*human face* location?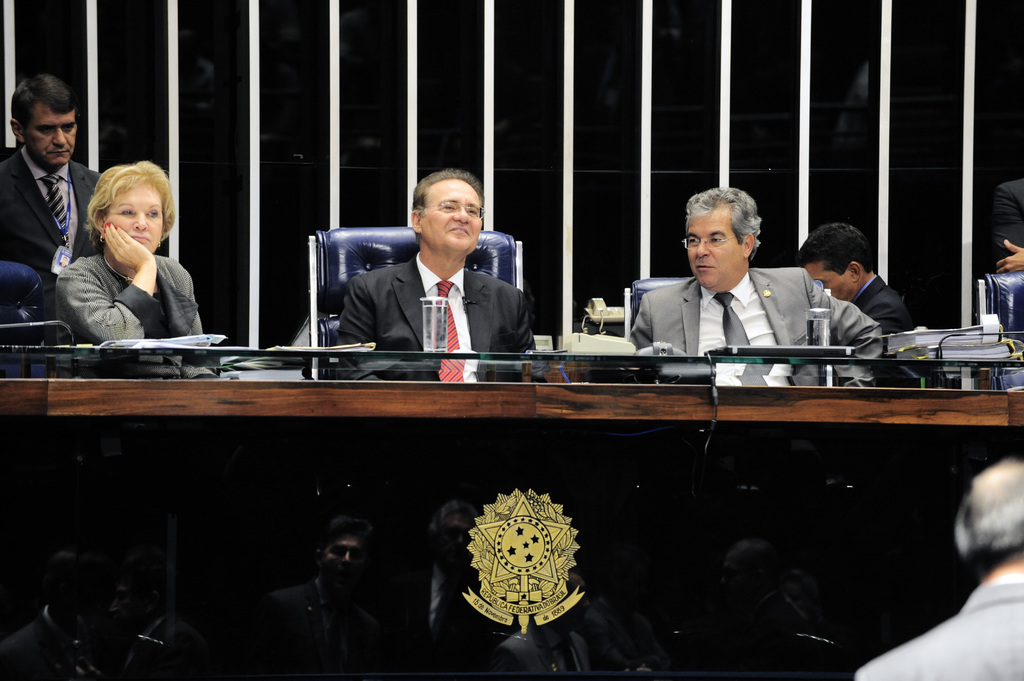
bbox(426, 175, 480, 260)
